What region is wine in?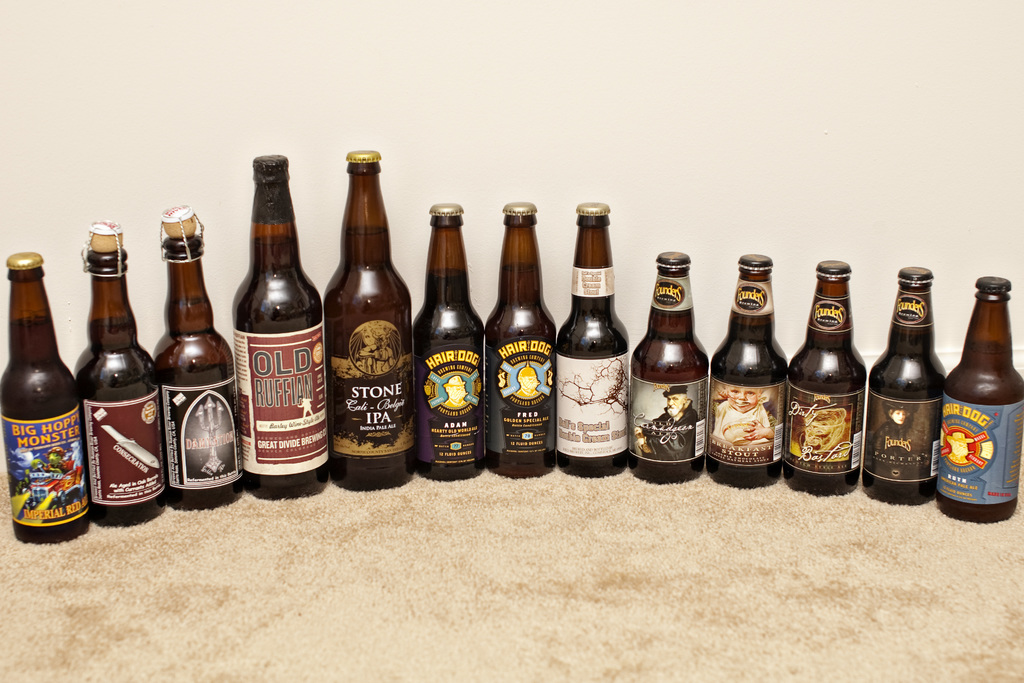
detection(232, 233, 328, 502).
